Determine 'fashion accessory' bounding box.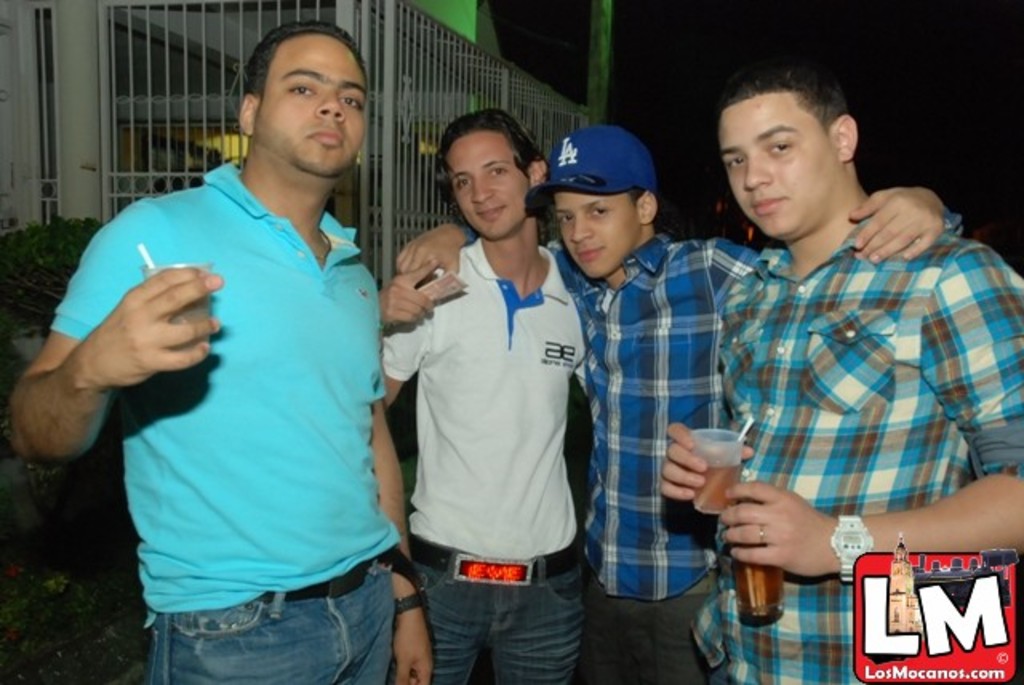
Determined: 392:586:424:619.
